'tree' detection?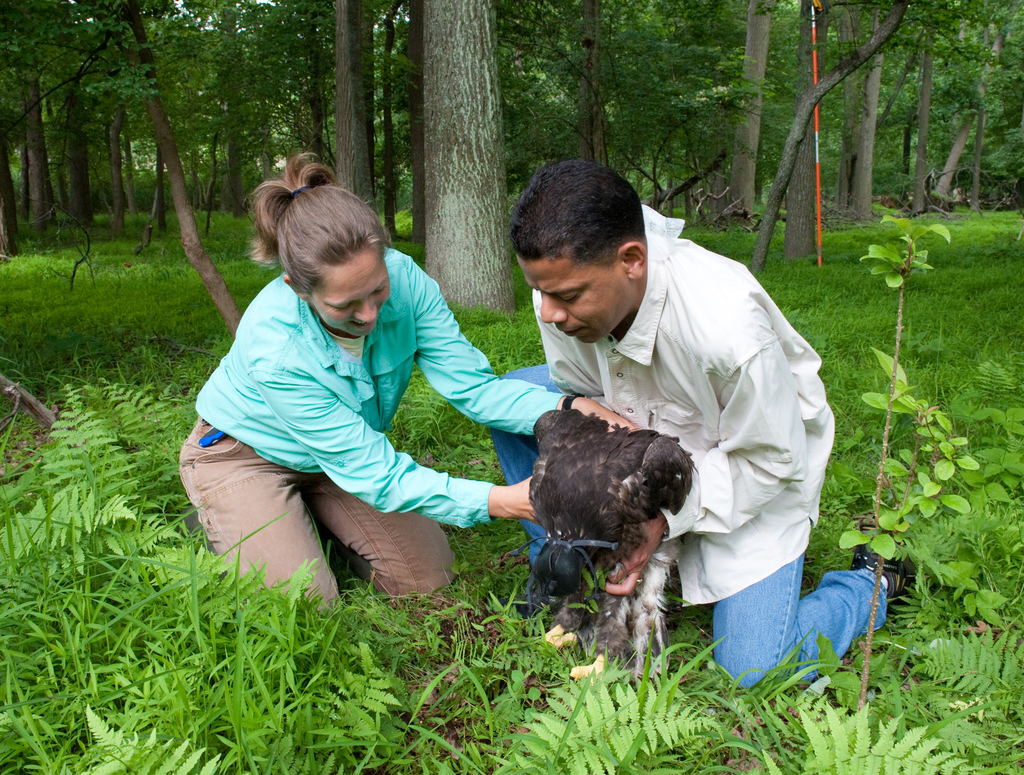
bbox=[395, 0, 526, 313]
